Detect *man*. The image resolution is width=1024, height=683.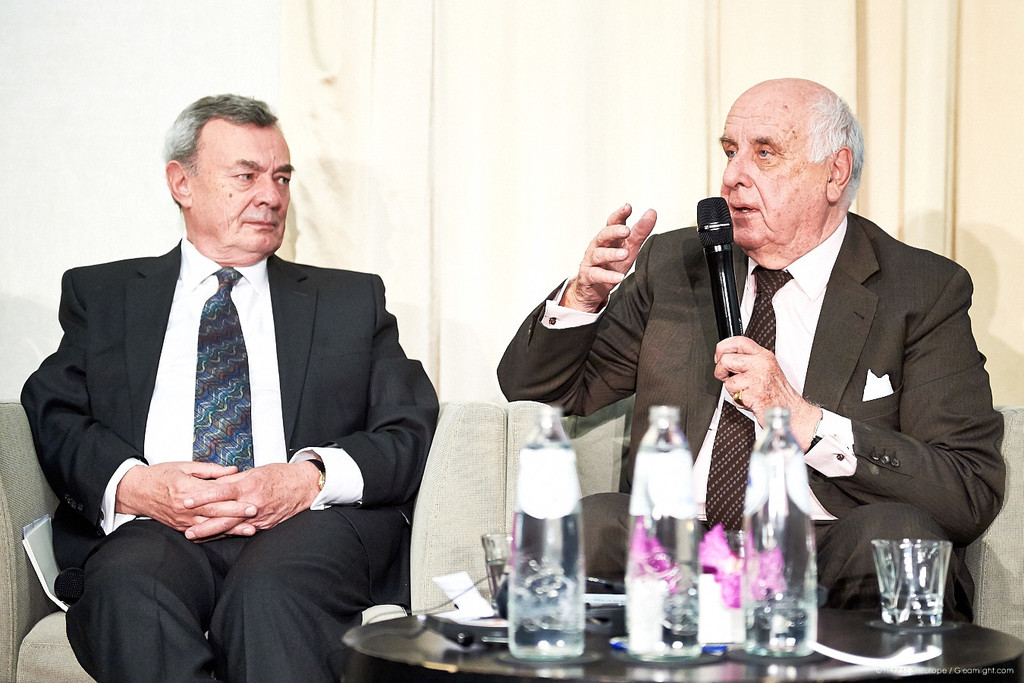
detection(485, 68, 1010, 634).
